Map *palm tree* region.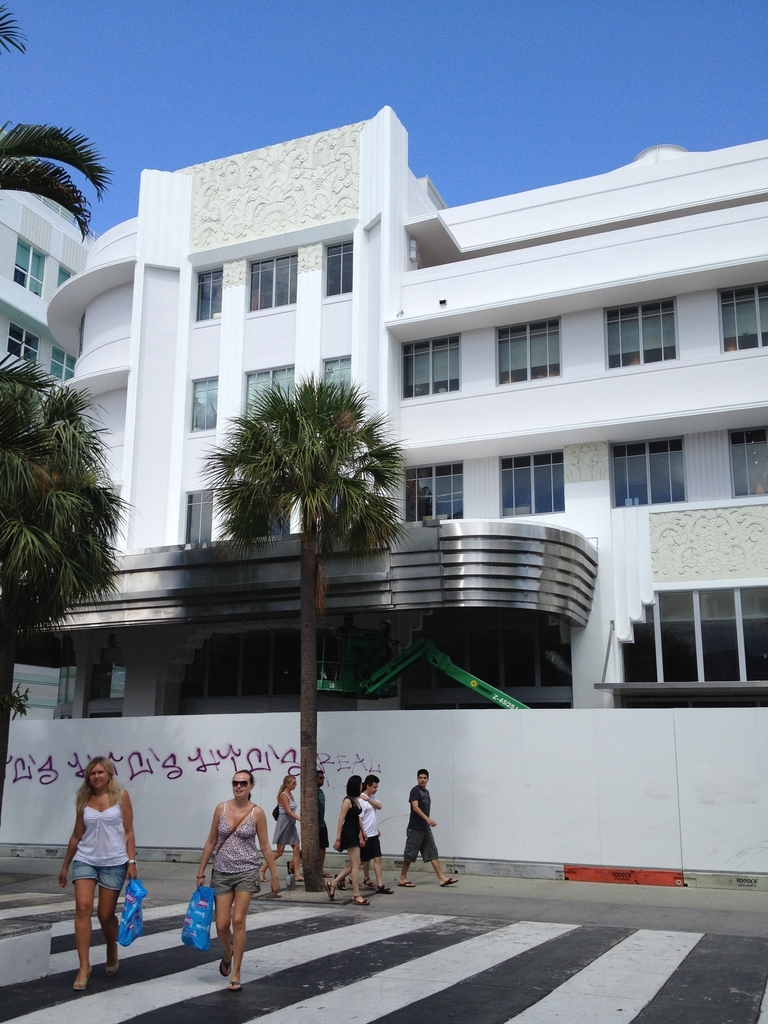
Mapped to 0:342:122:867.
